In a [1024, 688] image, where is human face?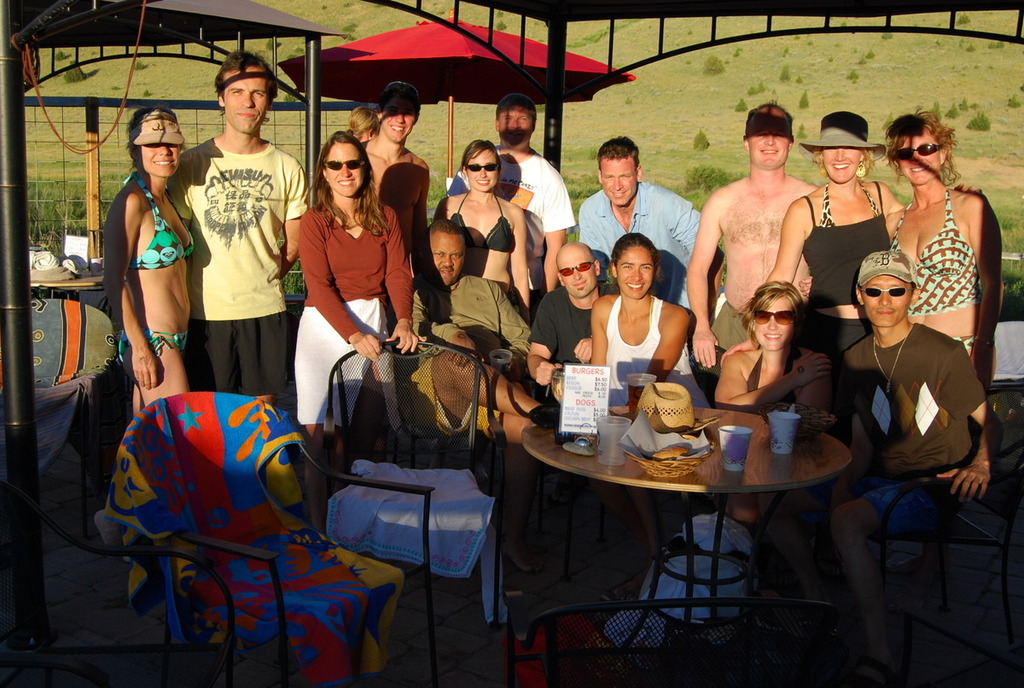
<box>557,254,596,296</box>.
